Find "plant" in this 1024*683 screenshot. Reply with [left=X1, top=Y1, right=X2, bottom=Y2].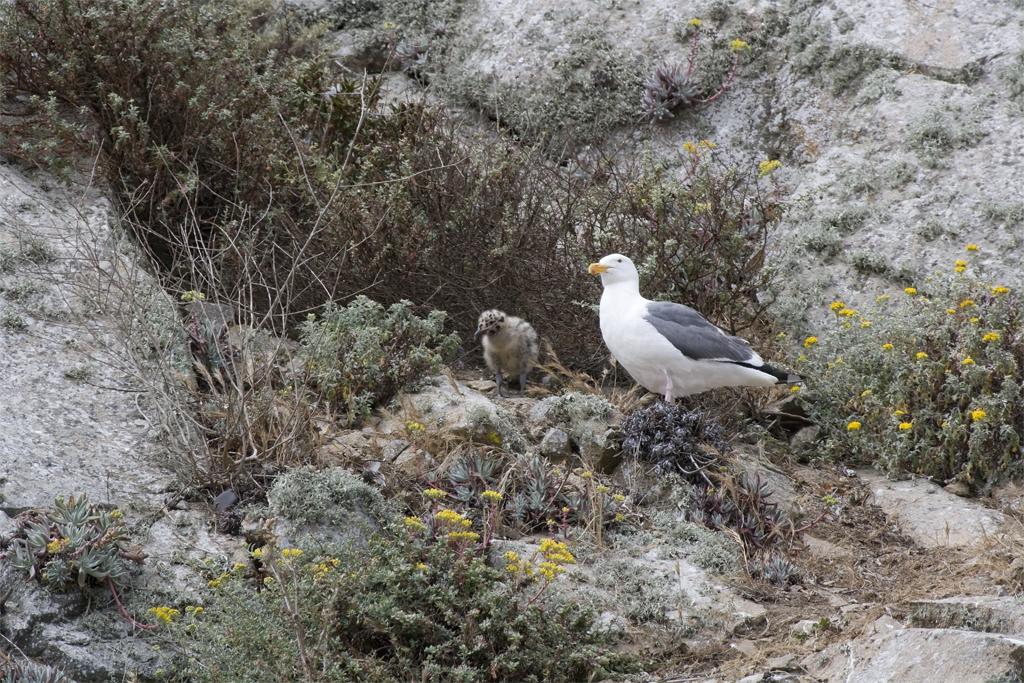
[left=775, top=231, right=1023, bottom=490].
